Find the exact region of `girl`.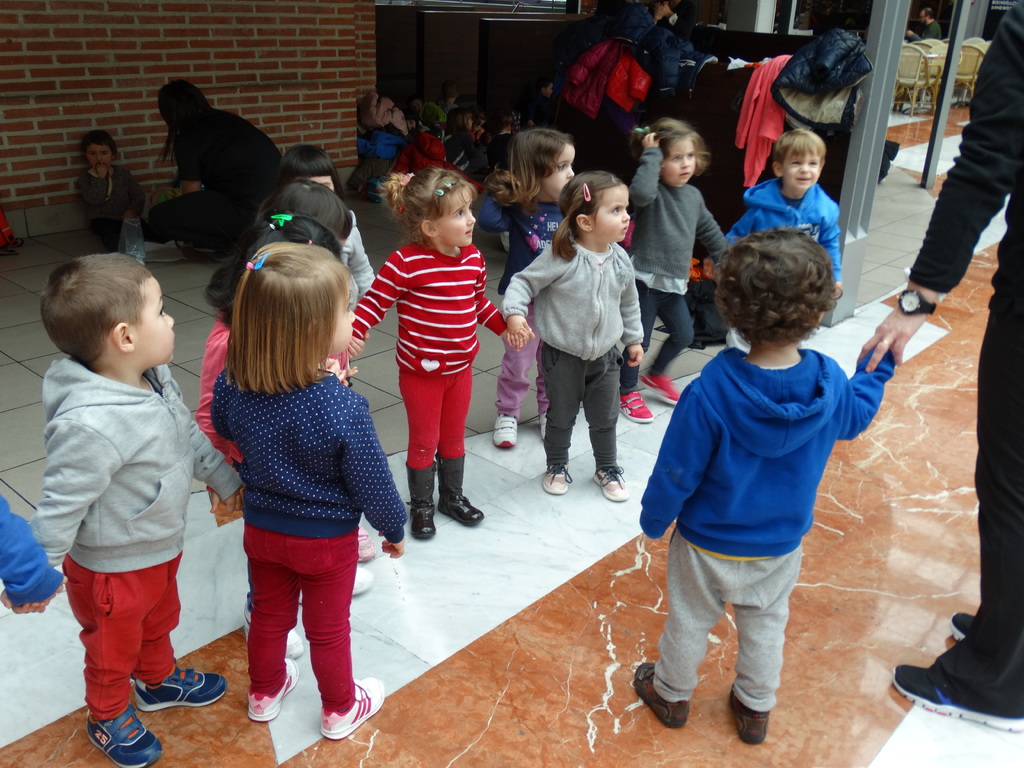
Exact region: 211,246,410,742.
